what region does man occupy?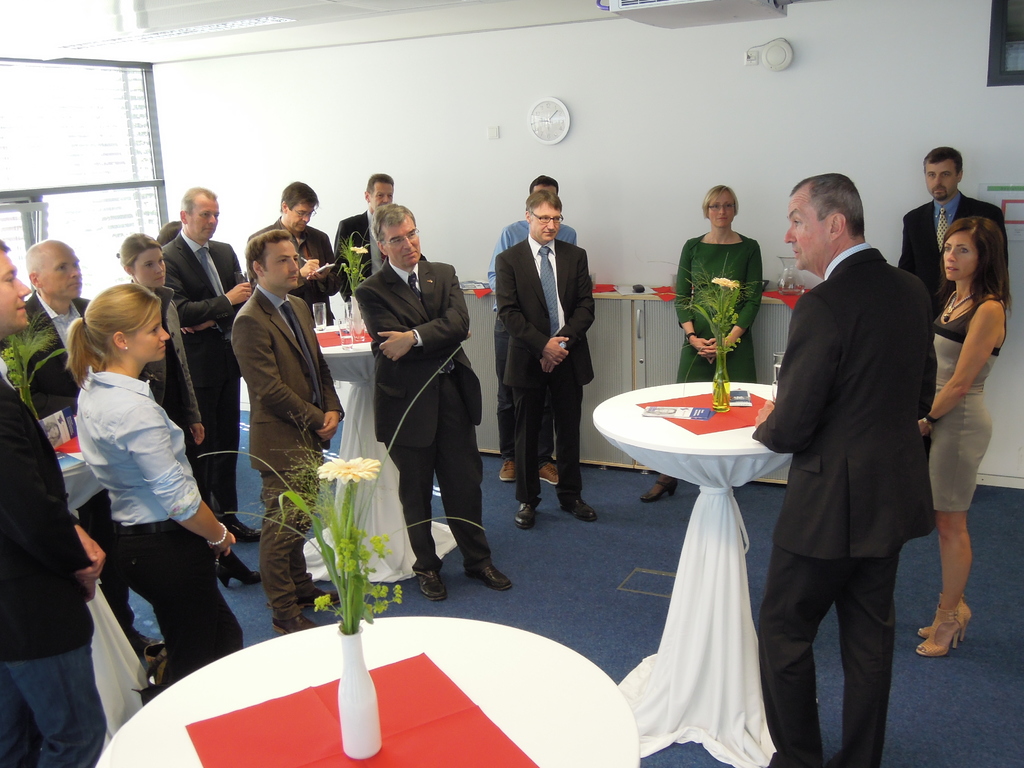
BBox(351, 202, 520, 602).
